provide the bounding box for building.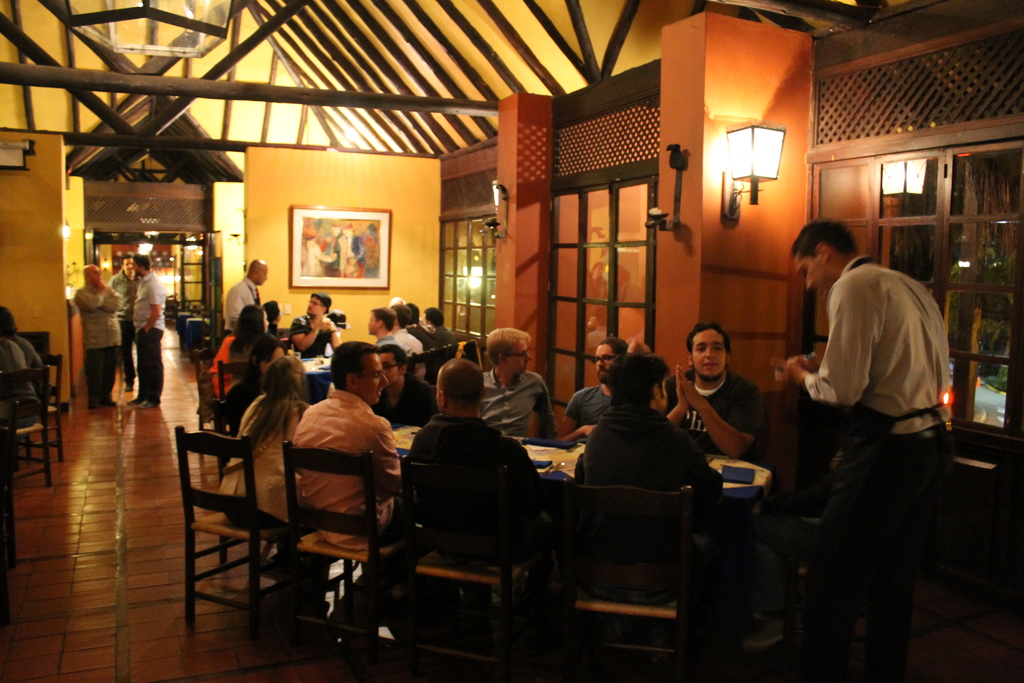
[left=0, top=0, right=1023, bottom=682].
